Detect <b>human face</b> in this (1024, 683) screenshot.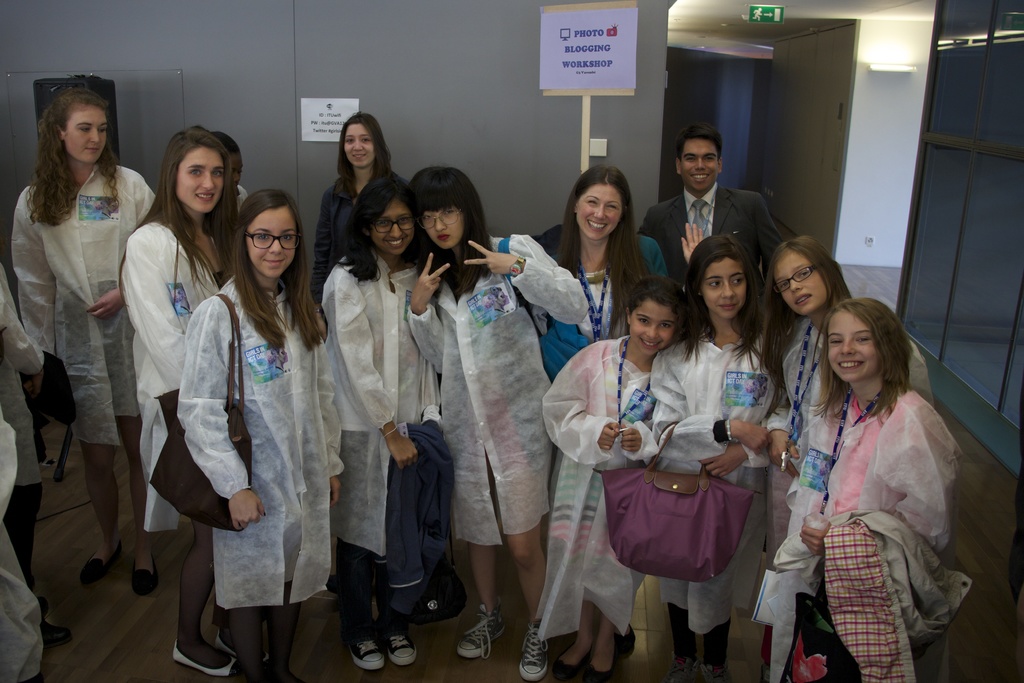
Detection: (x1=64, y1=108, x2=106, y2=163).
